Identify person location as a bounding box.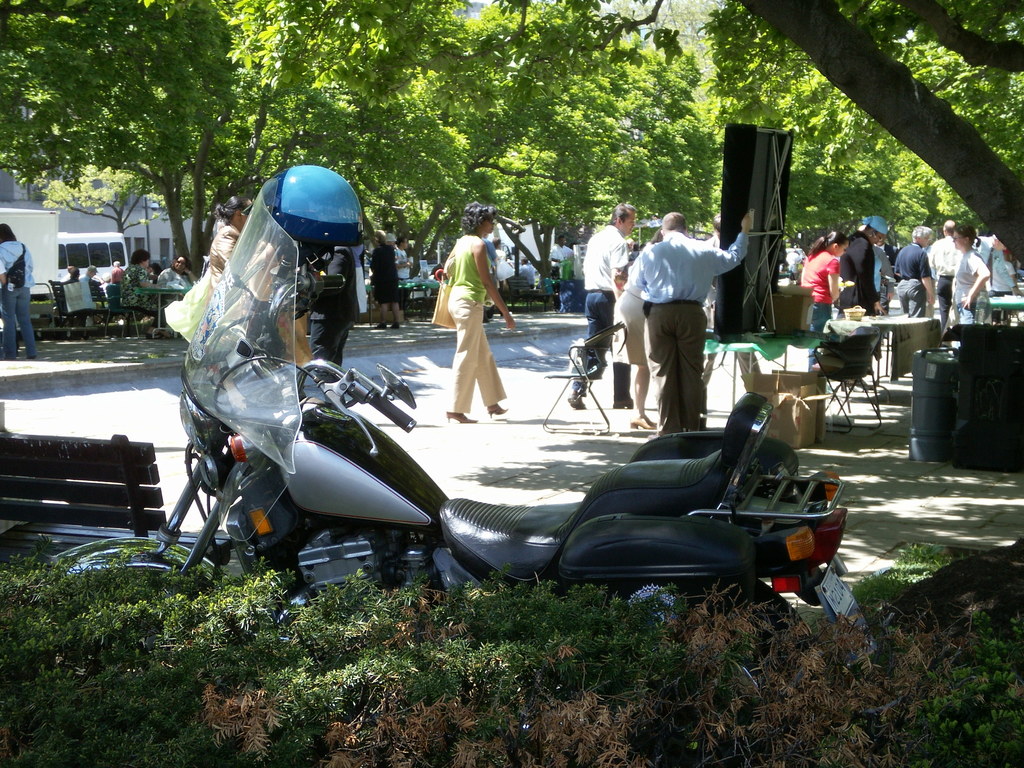
[430, 200, 515, 426].
